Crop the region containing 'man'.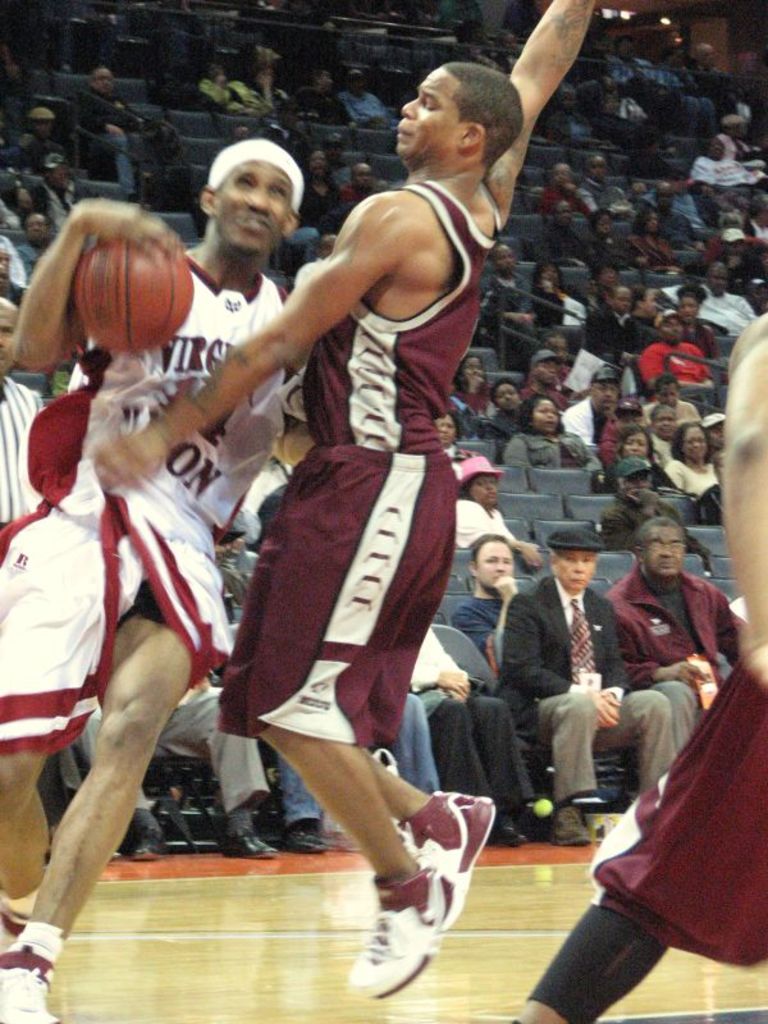
Crop region: l=641, t=403, r=684, b=471.
